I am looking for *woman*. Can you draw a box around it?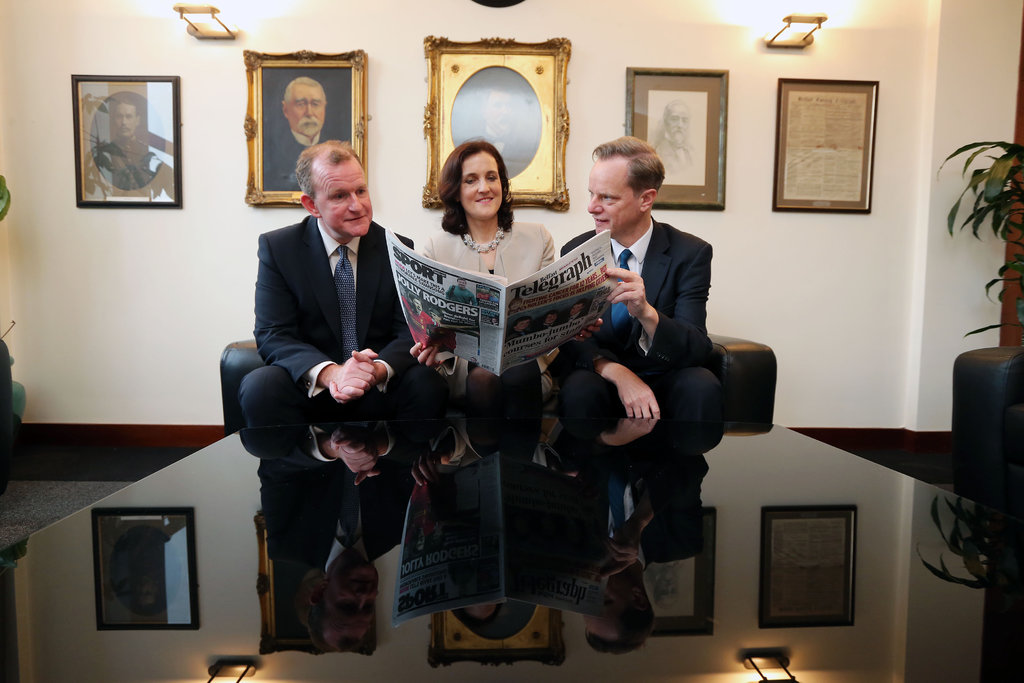
Sure, the bounding box is bbox(415, 124, 551, 282).
